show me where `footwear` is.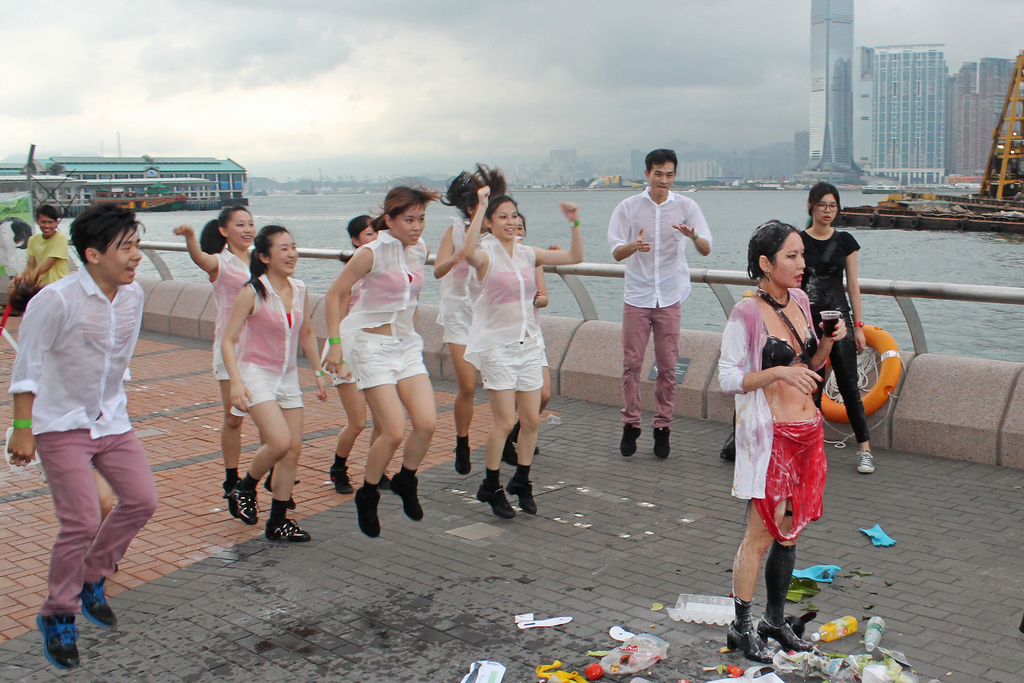
`footwear` is at rect(328, 451, 351, 491).
